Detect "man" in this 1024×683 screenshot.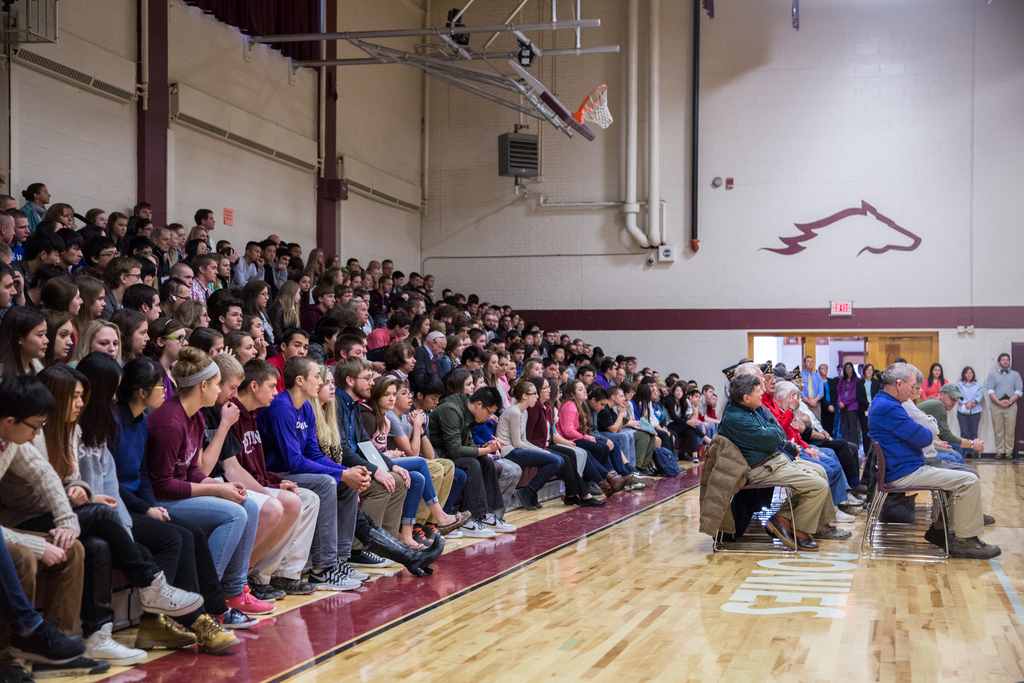
Detection: bbox(263, 238, 284, 296).
